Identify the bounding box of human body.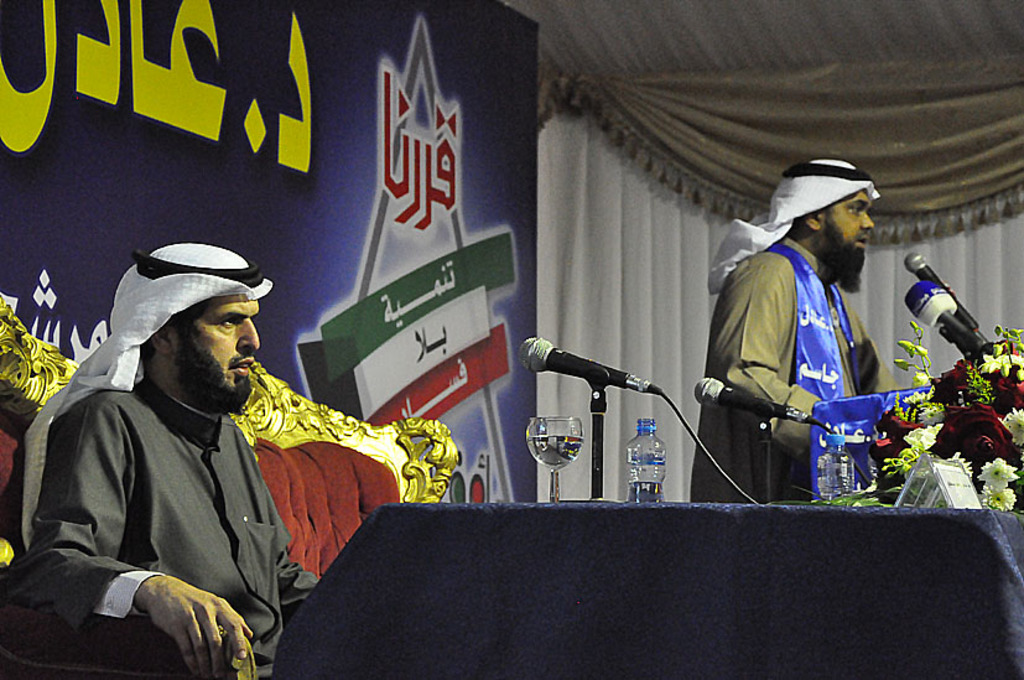
BBox(27, 239, 332, 679).
